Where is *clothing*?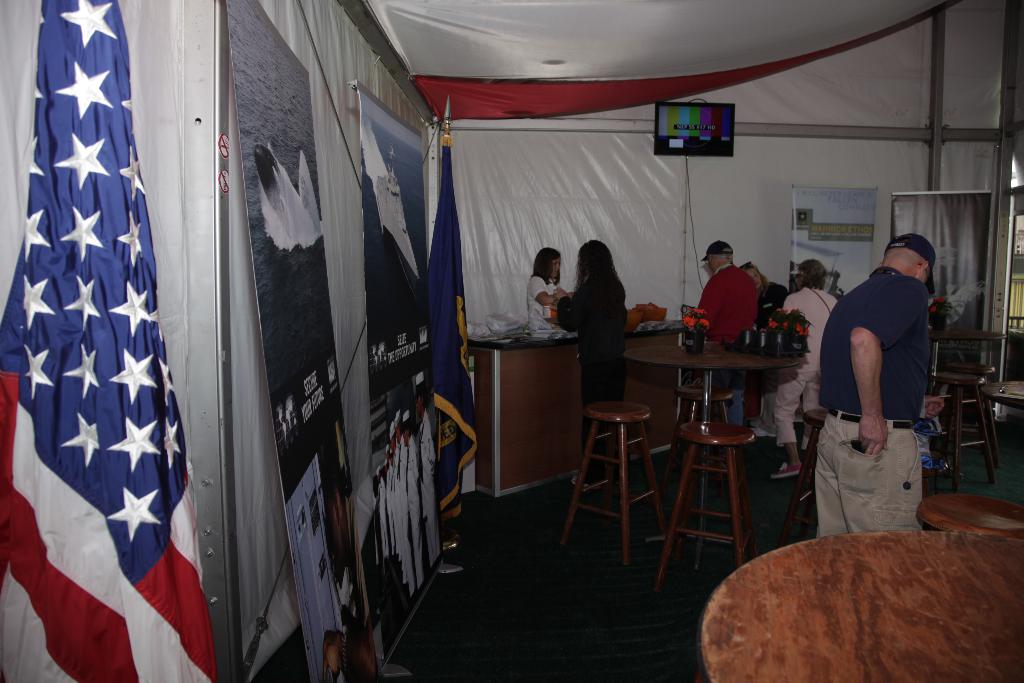
{"x1": 694, "y1": 262, "x2": 754, "y2": 425}.
